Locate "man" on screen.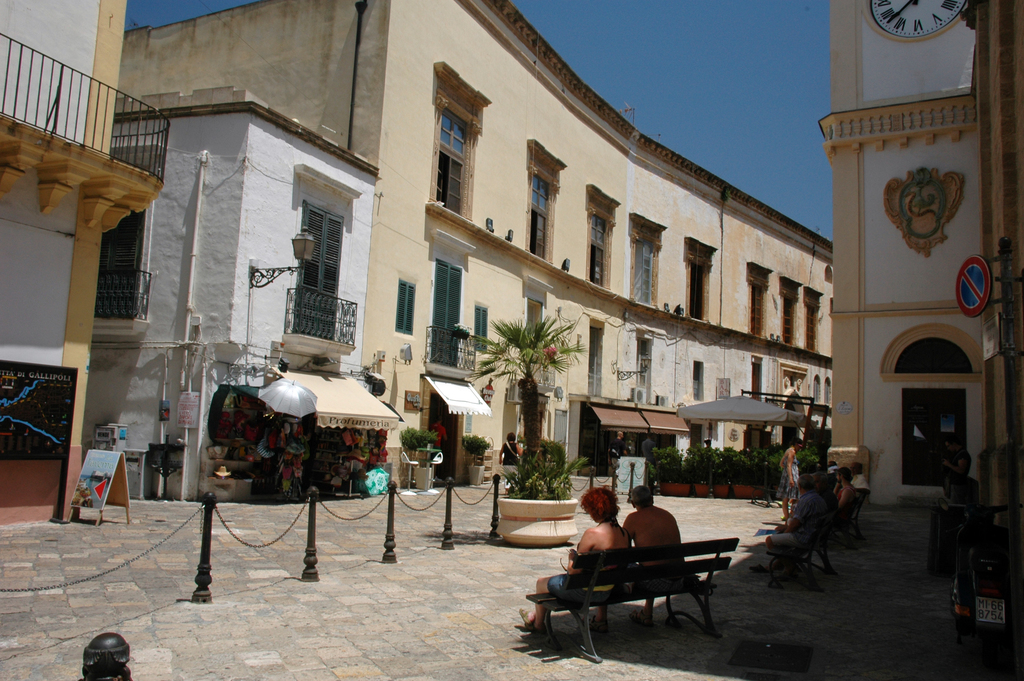
On screen at box=[608, 427, 627, 485].
